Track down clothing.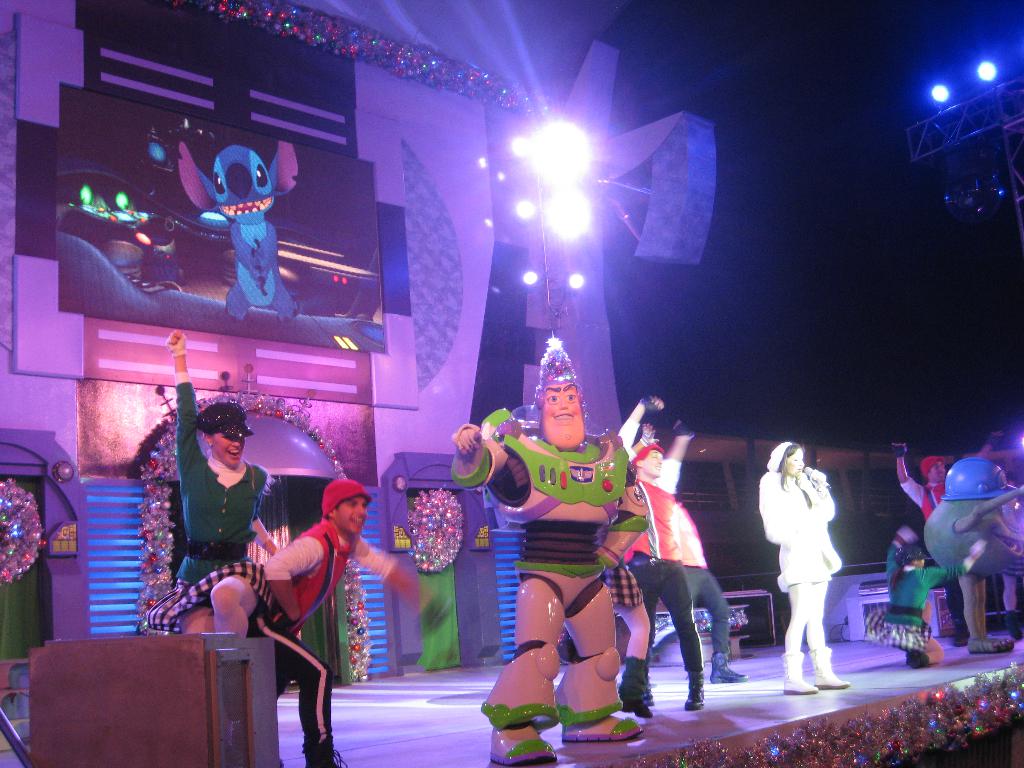
Tracked to detection(893, 477, 936, 521).
